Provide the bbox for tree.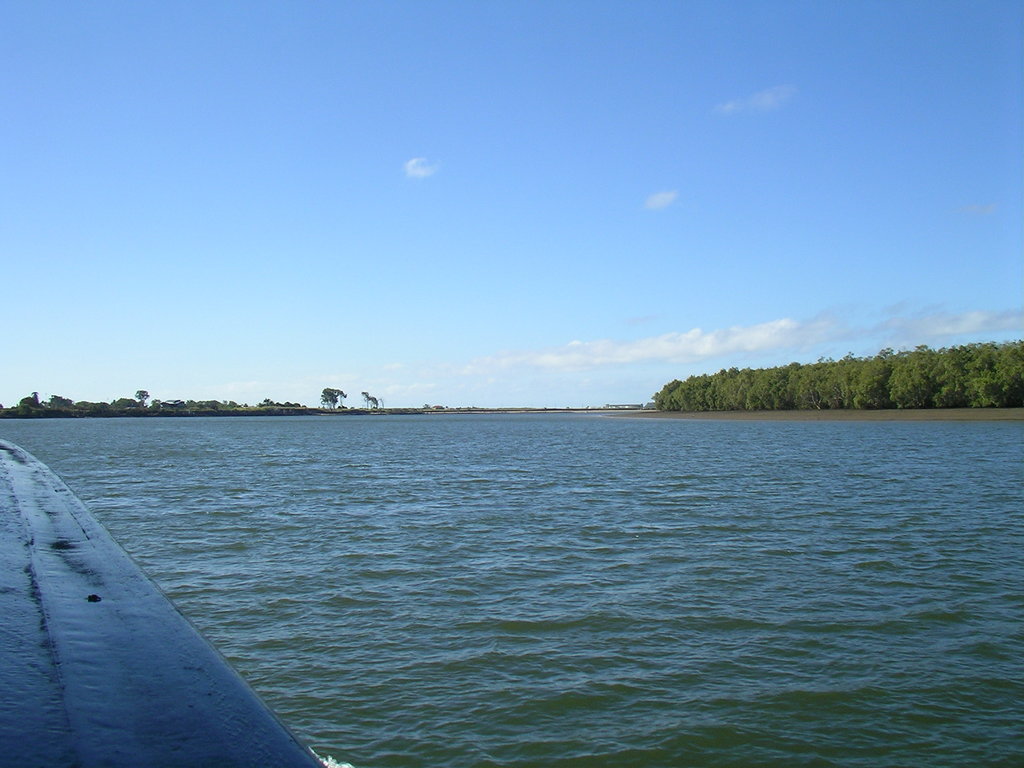
<bbox>318, 383, 348, 406</bbox>.
